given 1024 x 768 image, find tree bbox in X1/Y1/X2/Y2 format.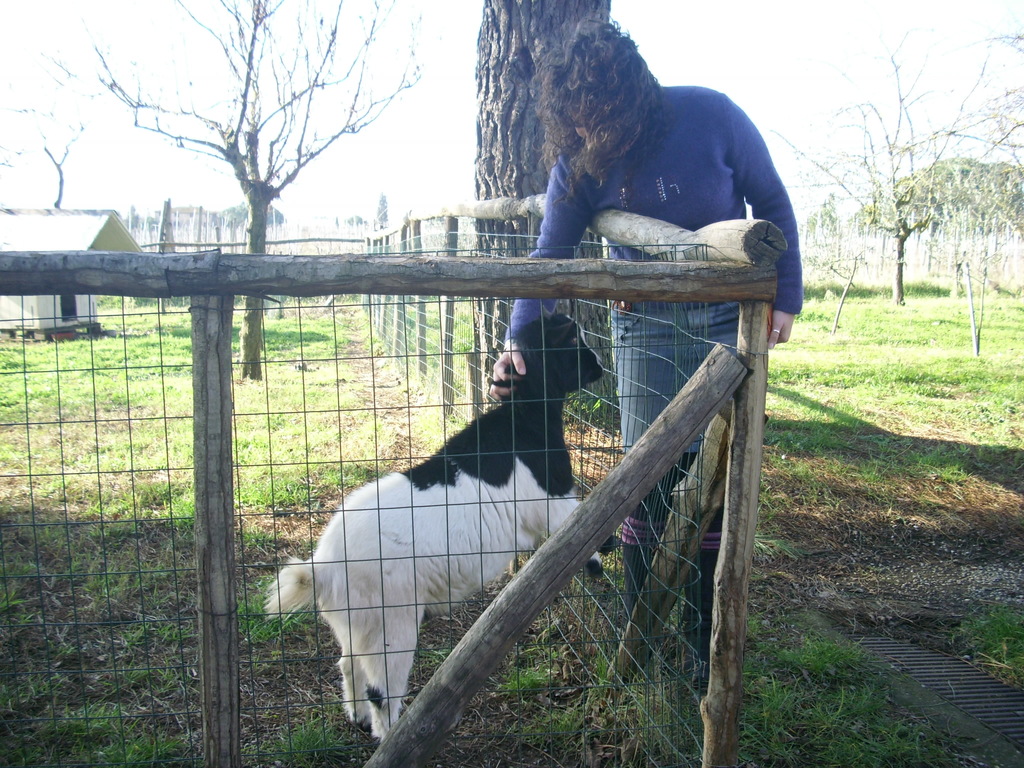
375/191/397/225.
